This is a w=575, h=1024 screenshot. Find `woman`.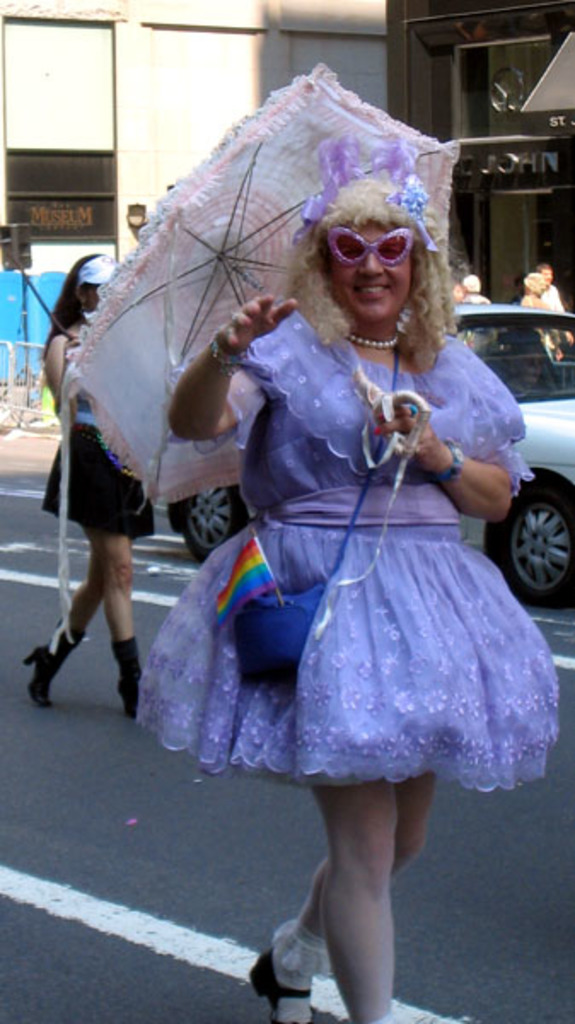
Bounding box: 14,249,152,703.
